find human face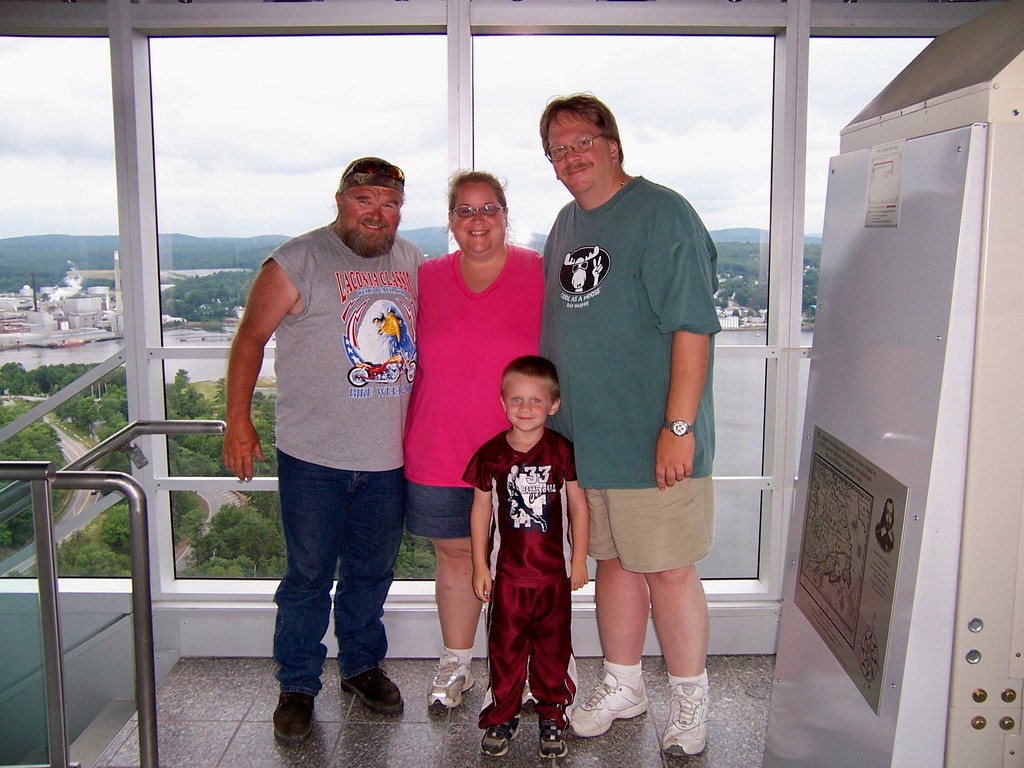
444 175 507 255
